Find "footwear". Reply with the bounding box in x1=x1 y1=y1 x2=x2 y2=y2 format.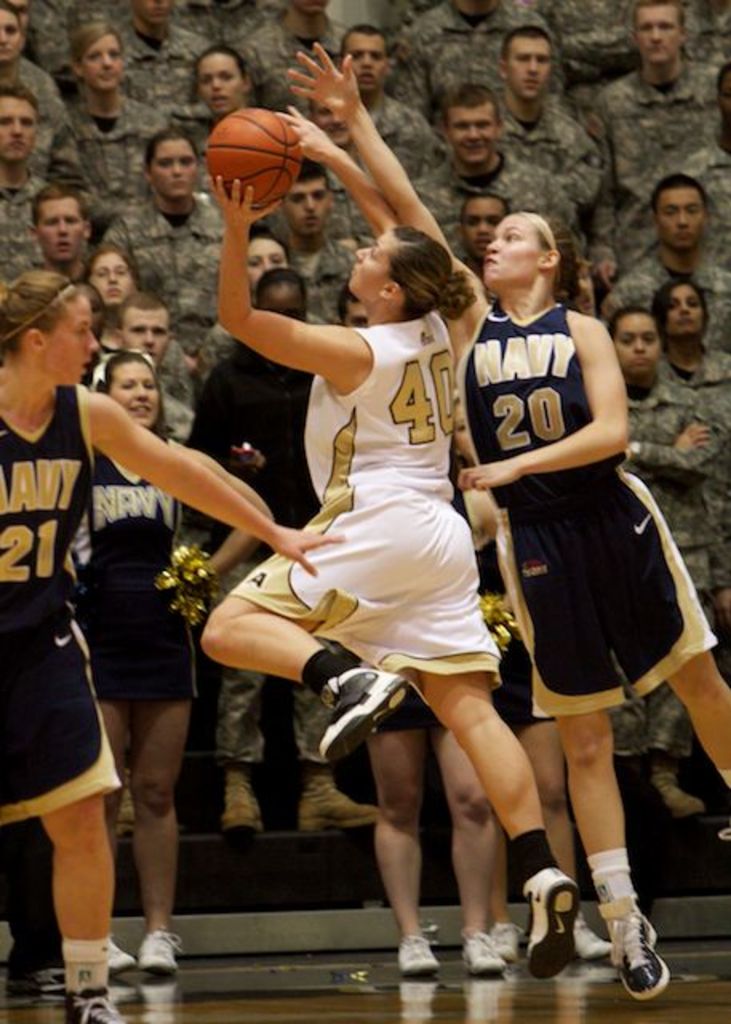
x1=109 y1=942 x2=134 y2=962.
